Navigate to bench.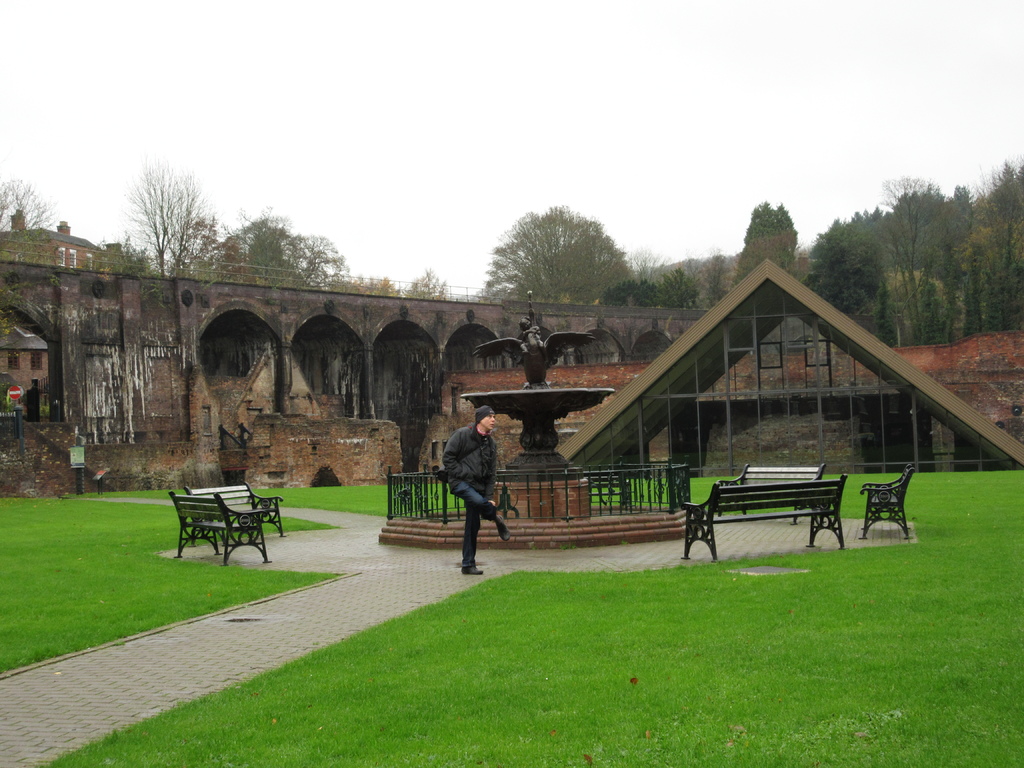
Navigation target: {"x1": 685, "y1": 472, "x2": 850, "y2": 563}.
